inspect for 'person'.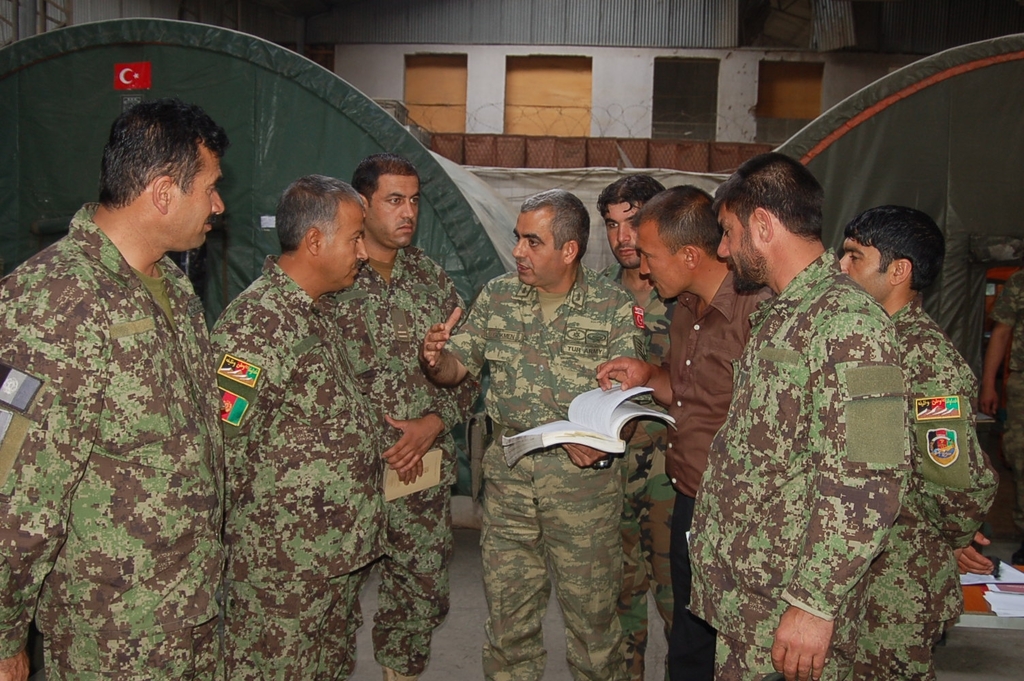
Inspection: 0:106:226:680.
